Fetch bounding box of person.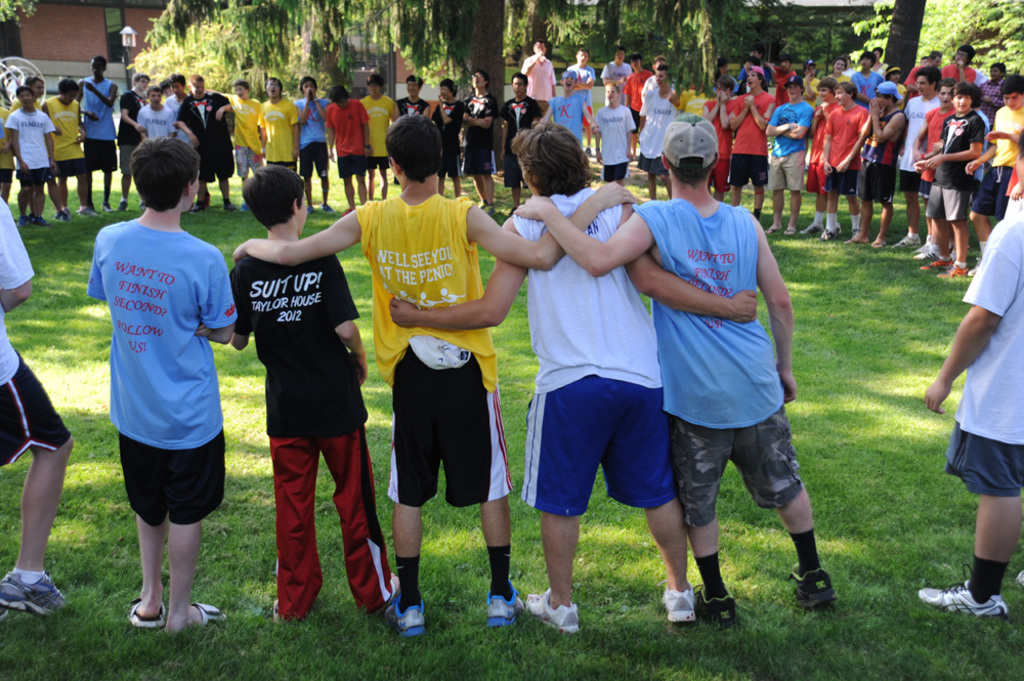
Bbox: {"x1": 698, "y1": 80, "x2": 737, "y2": 204}.
